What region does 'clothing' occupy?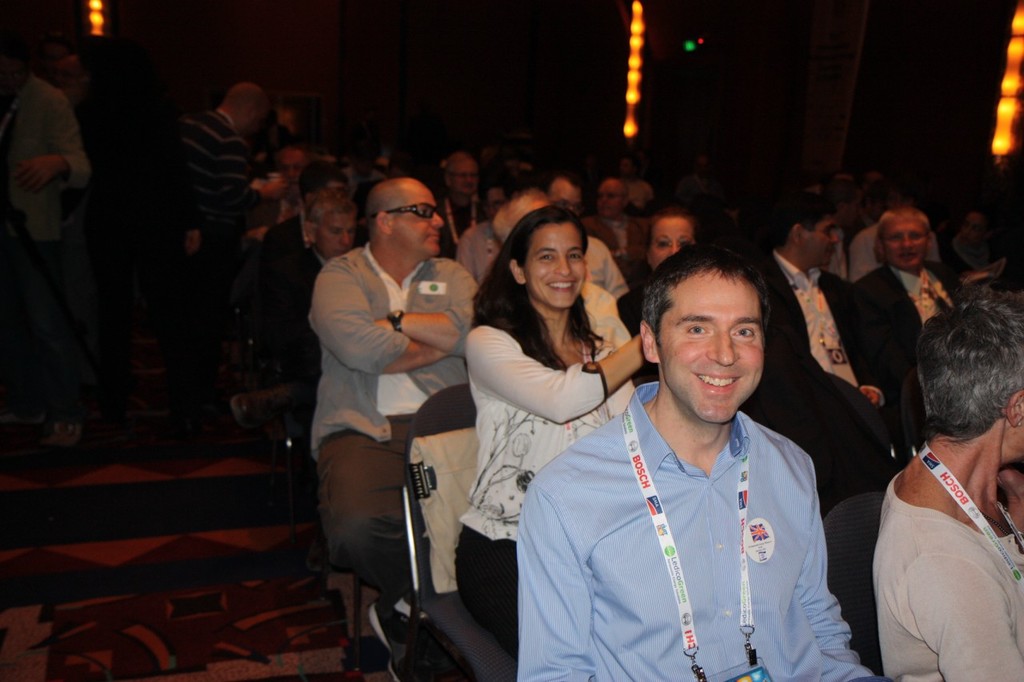
(left=170, top=109, right=256, bottom=235).
